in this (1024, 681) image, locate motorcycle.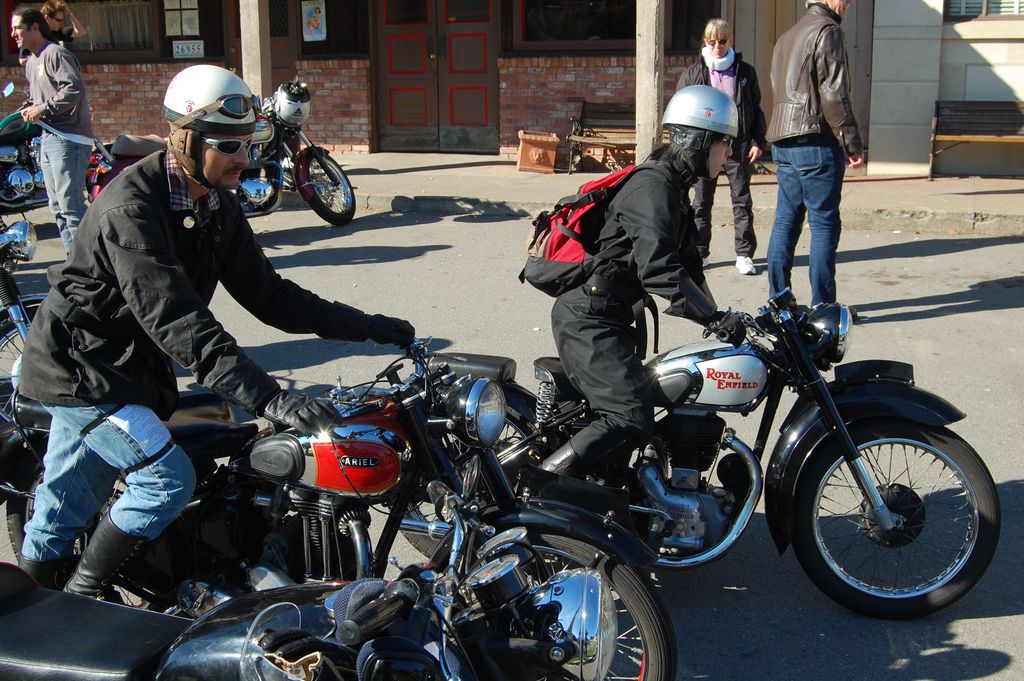
Bounding box: box(88, 72, 356, 222).
